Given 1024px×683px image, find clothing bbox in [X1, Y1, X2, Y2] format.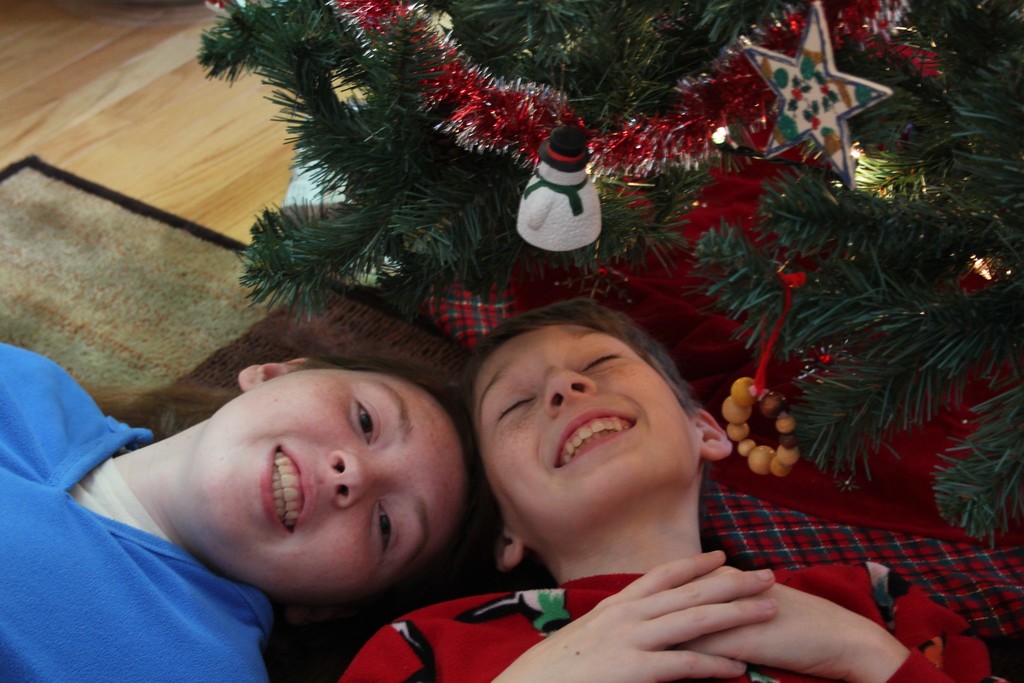
[335, 572, 1015, 682].
